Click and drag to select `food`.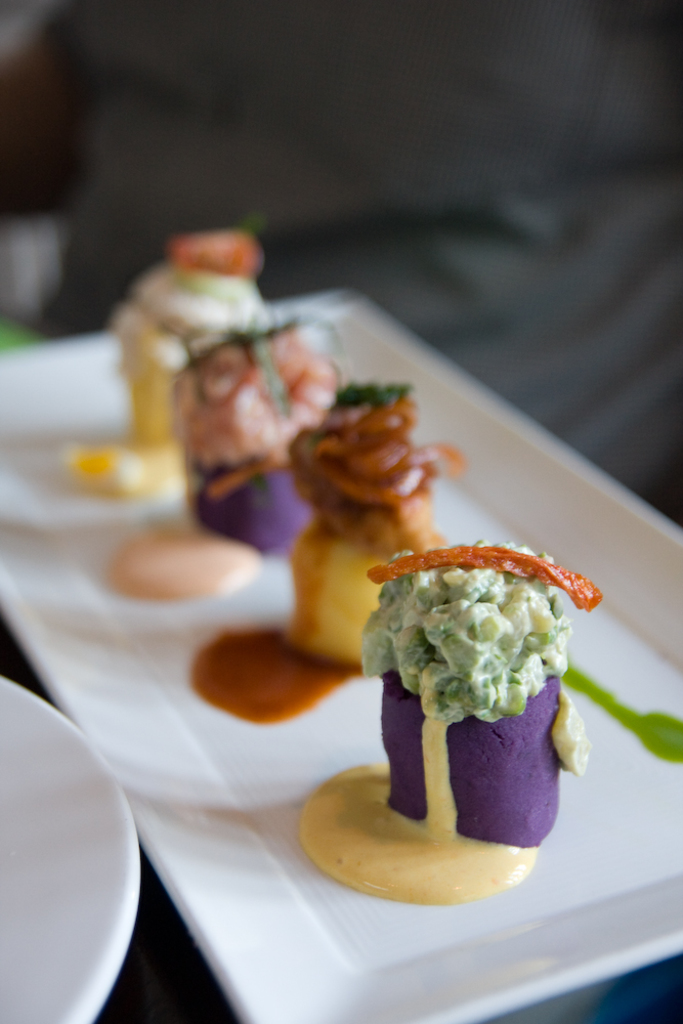
Selection: BBox(112, 312, 346, 595).
